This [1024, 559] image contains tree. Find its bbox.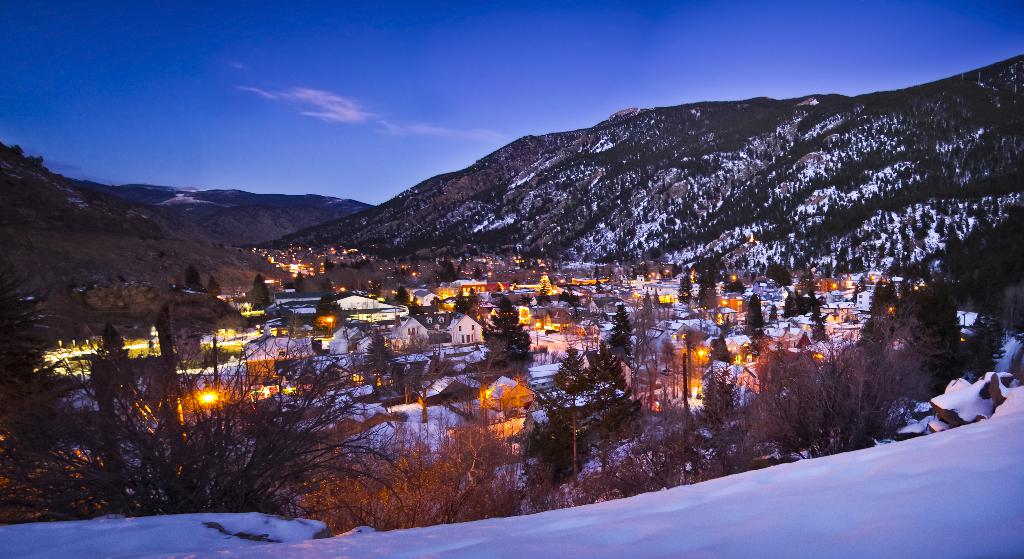
{"x1": 184, "y1": 259, "x2": 202, "y2": 300}.
